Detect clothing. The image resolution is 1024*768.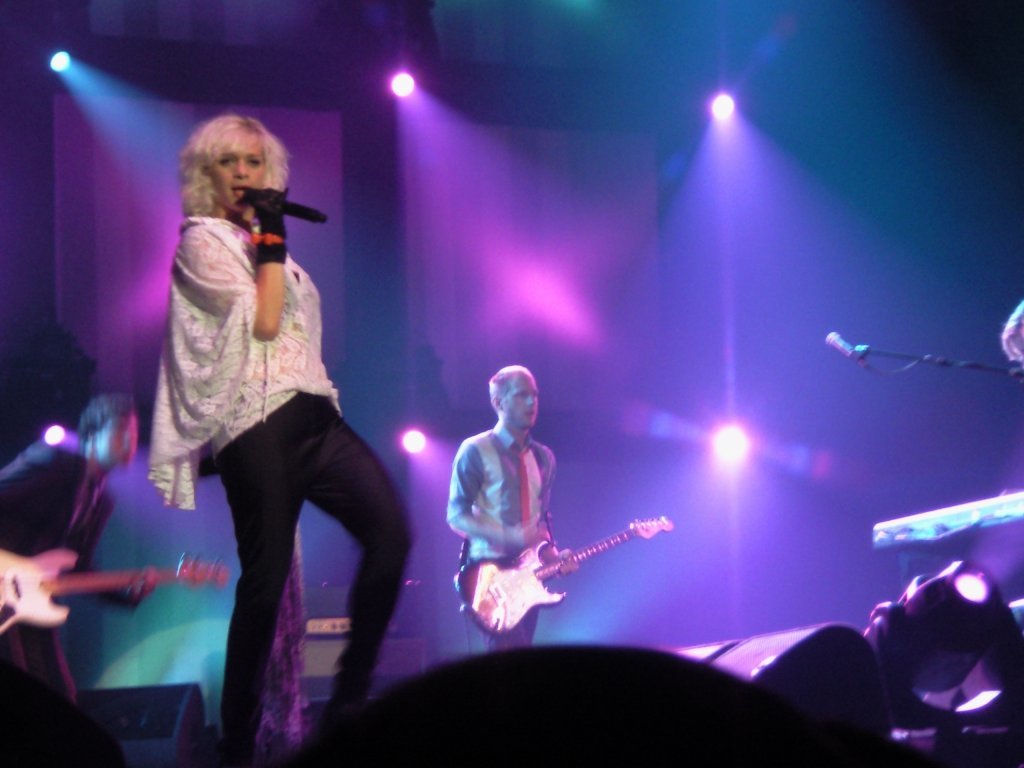
(left=143, top=200, right=408, bottom=745).
